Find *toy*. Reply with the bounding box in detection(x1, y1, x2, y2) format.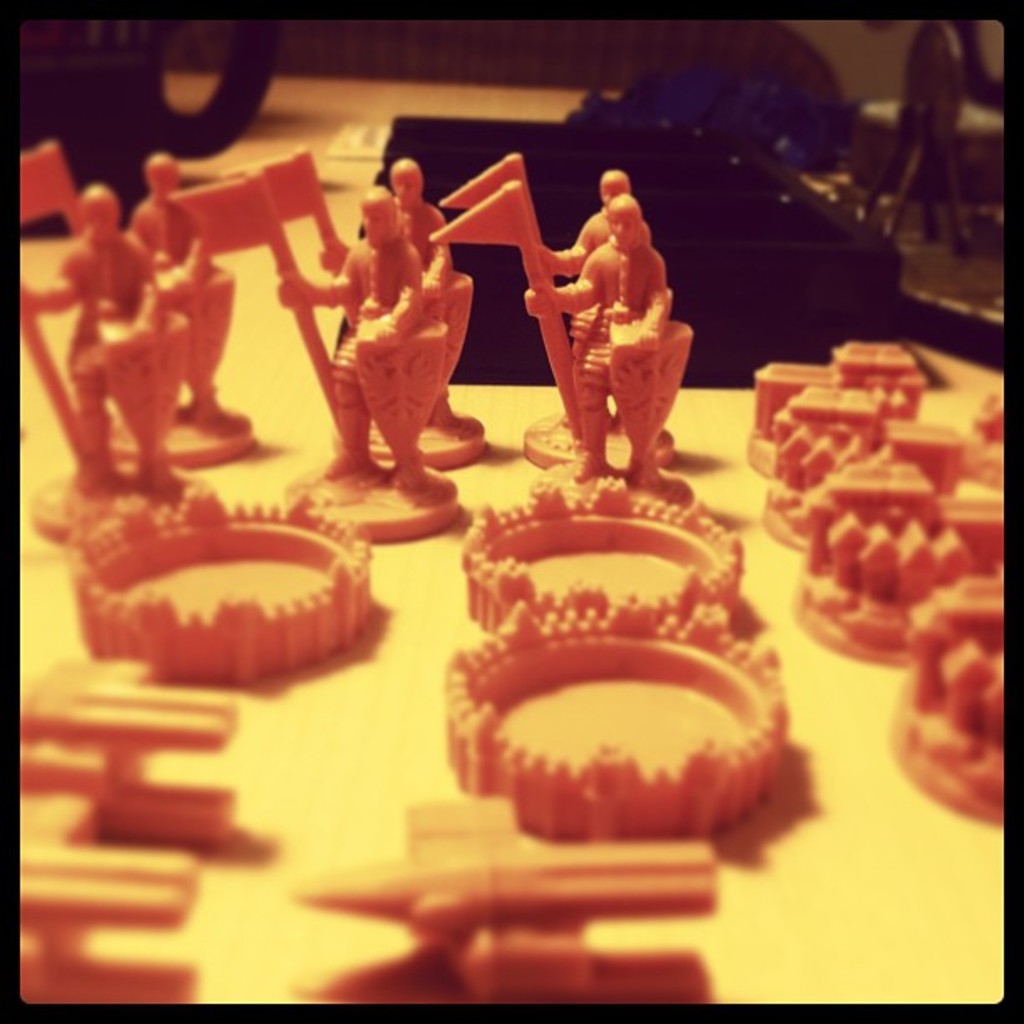
detection(520, 176, 703, 505).
